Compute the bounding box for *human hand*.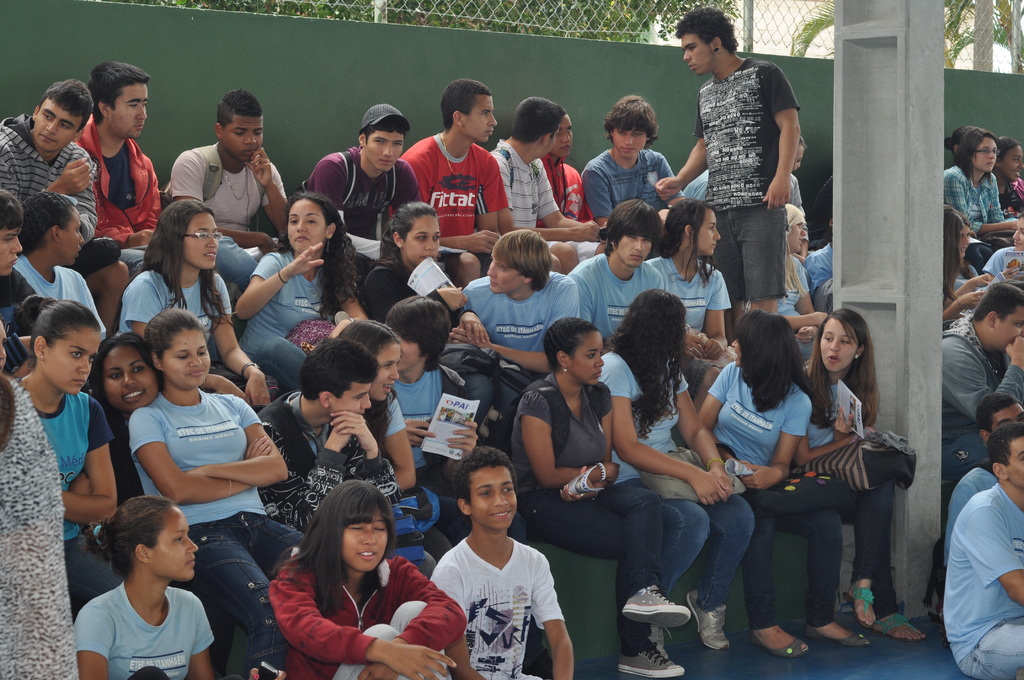
bbox=(259, 232, 279, 255).
